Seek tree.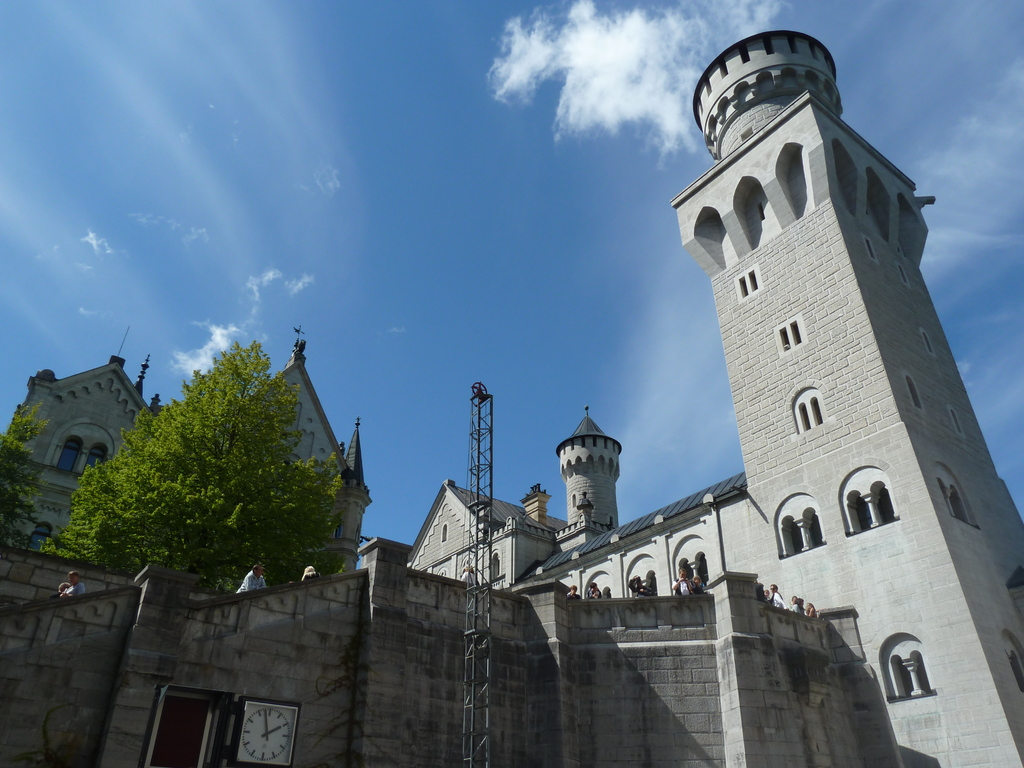
bbox(39, 335, 350, 593).
